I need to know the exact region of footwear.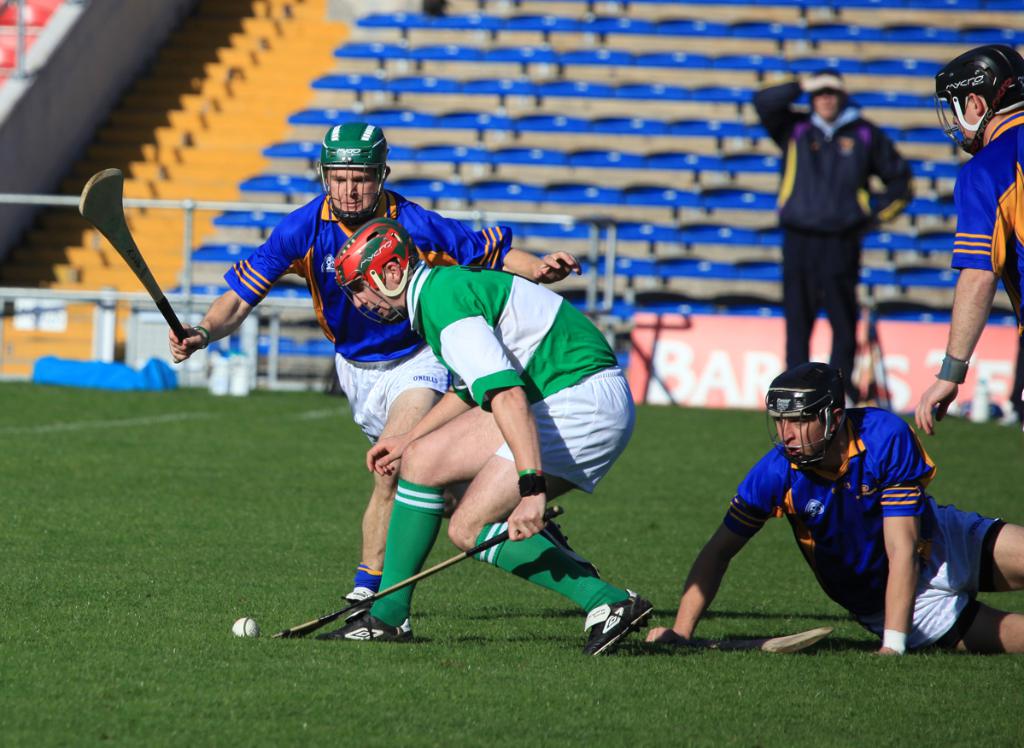
Region: 317 606 415 643.
